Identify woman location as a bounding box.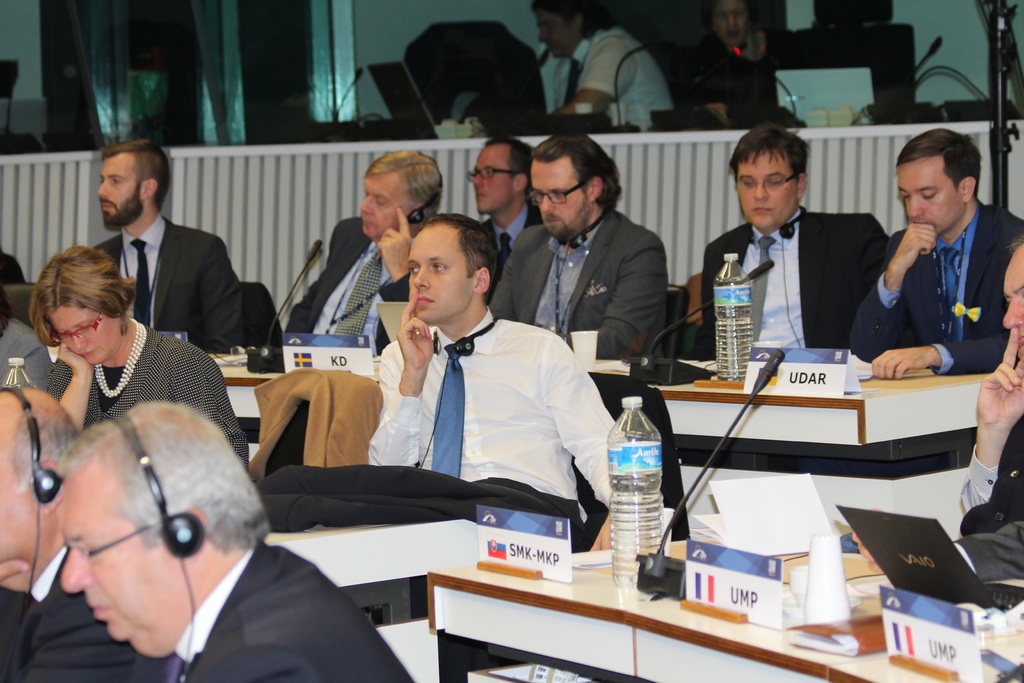
region(25, 247, 249, 476).
